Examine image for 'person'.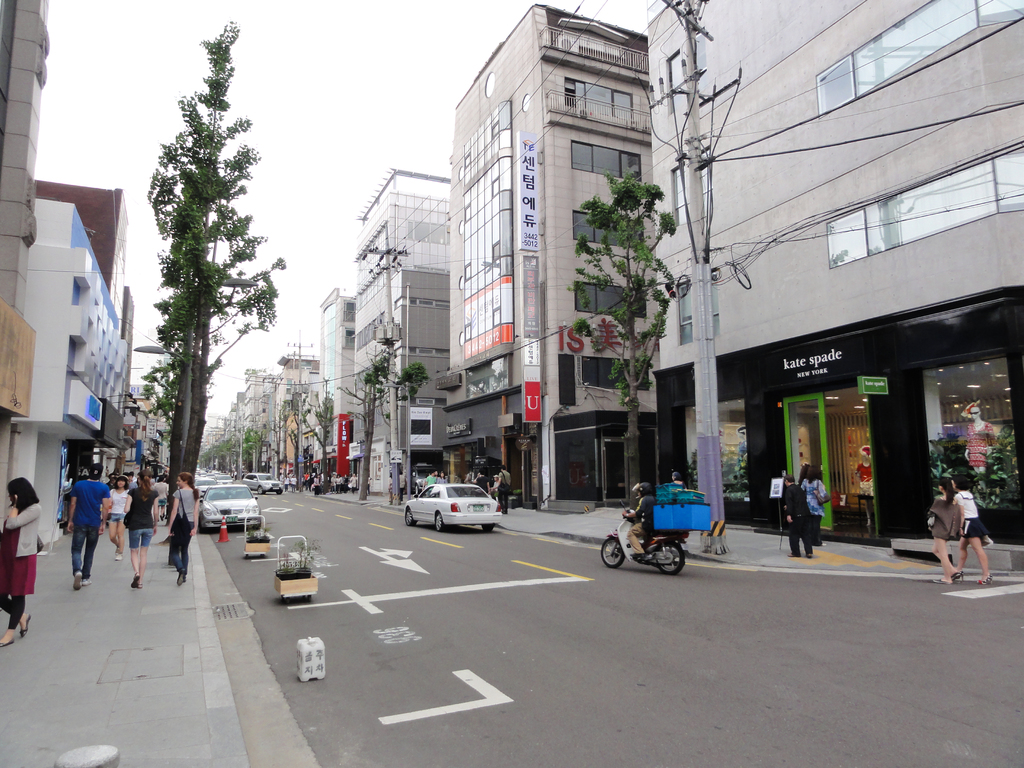
Examination result: (611,477,655,569).
